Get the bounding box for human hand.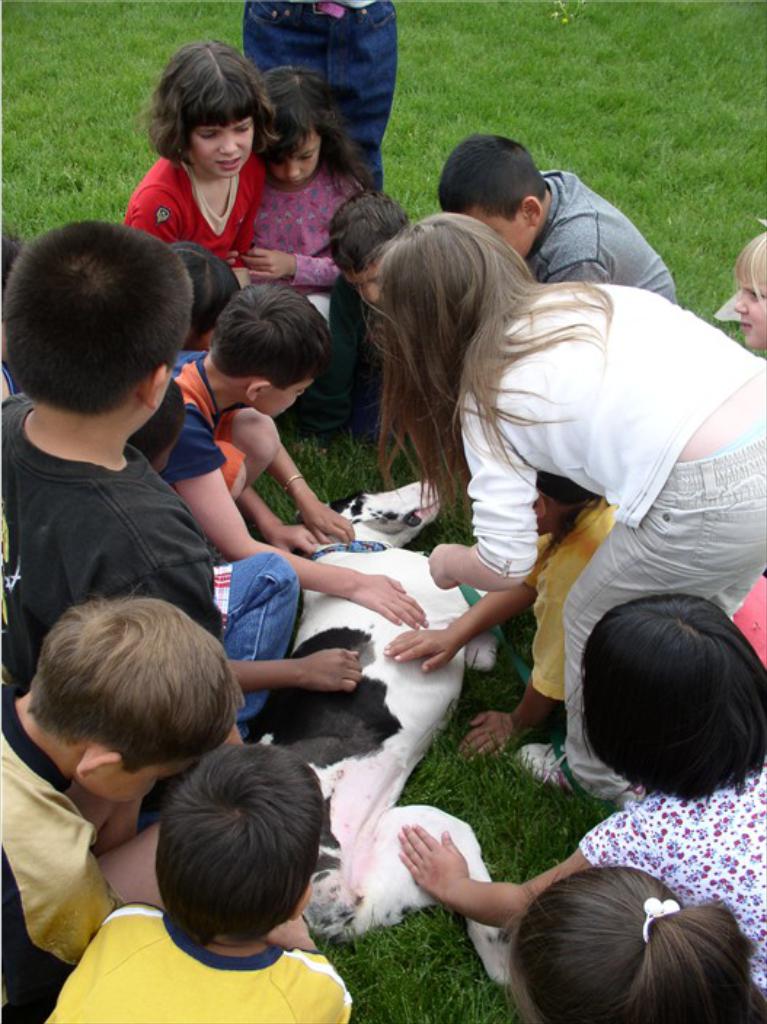
(left=377, top=627, right=464, bottom=672).
